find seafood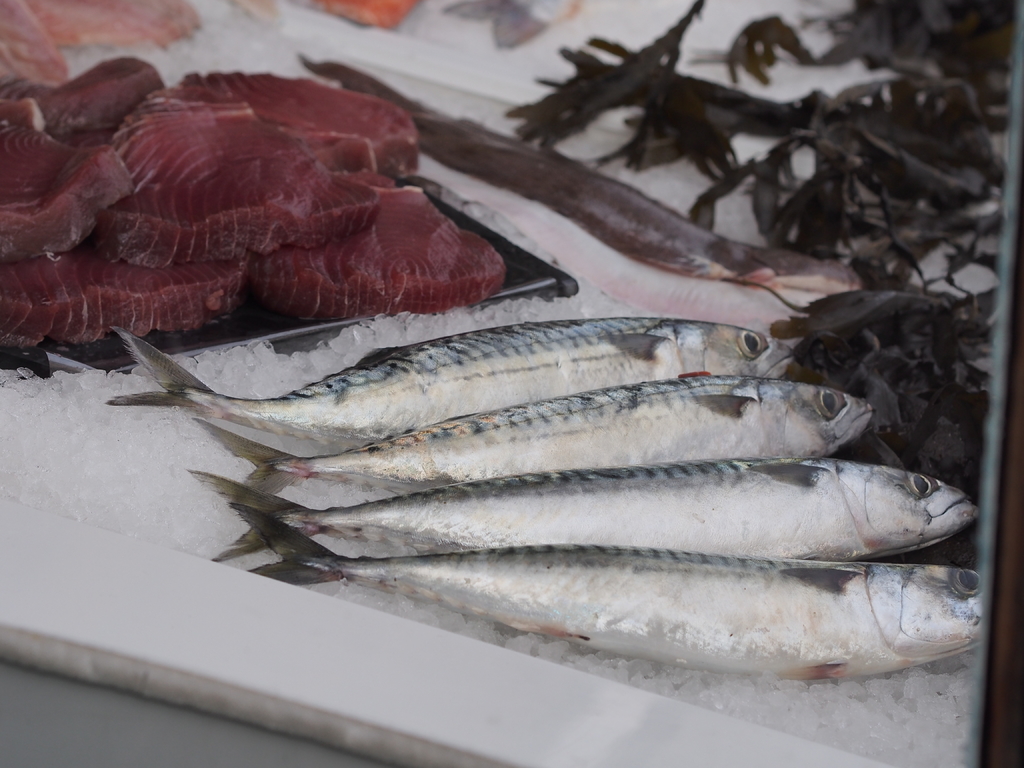
pyautogui.locateOnScreen(196, 375, 881, 503)
